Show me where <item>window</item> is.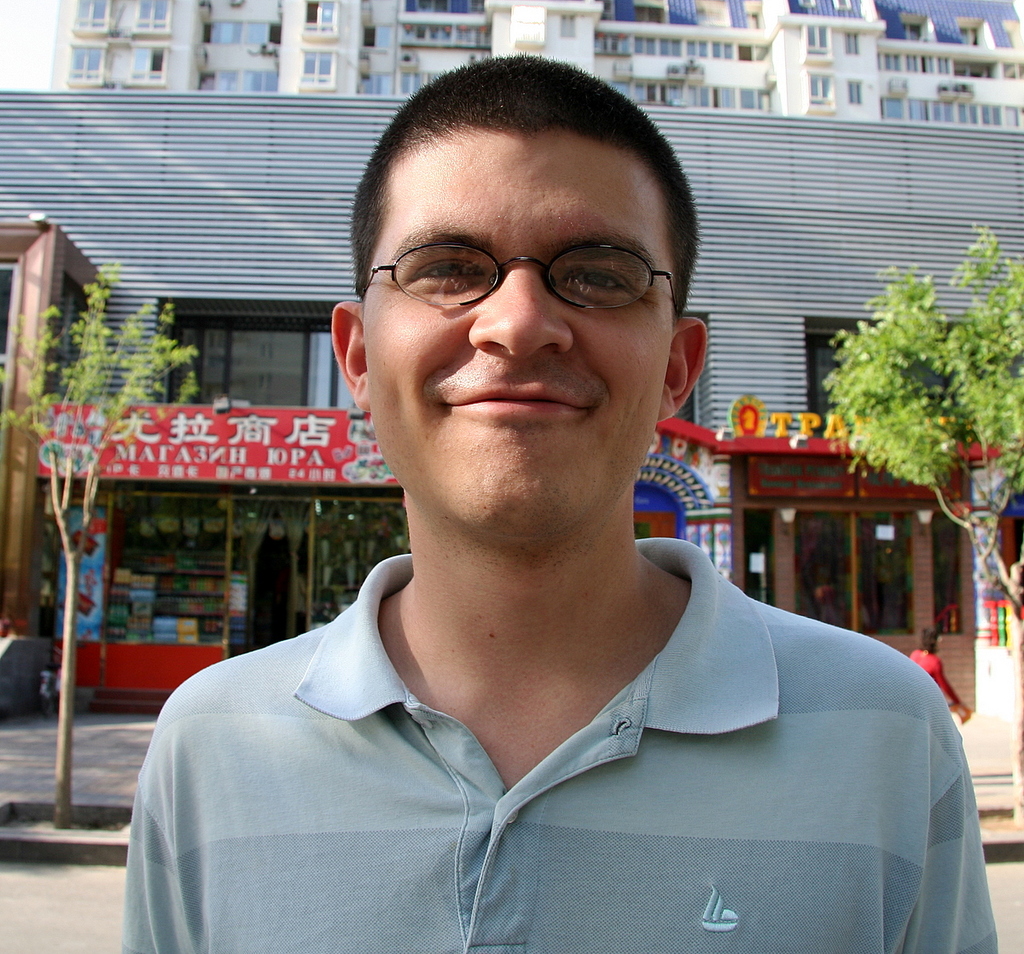
<item>window</item> is at rect(848, 73, 868, 107).
